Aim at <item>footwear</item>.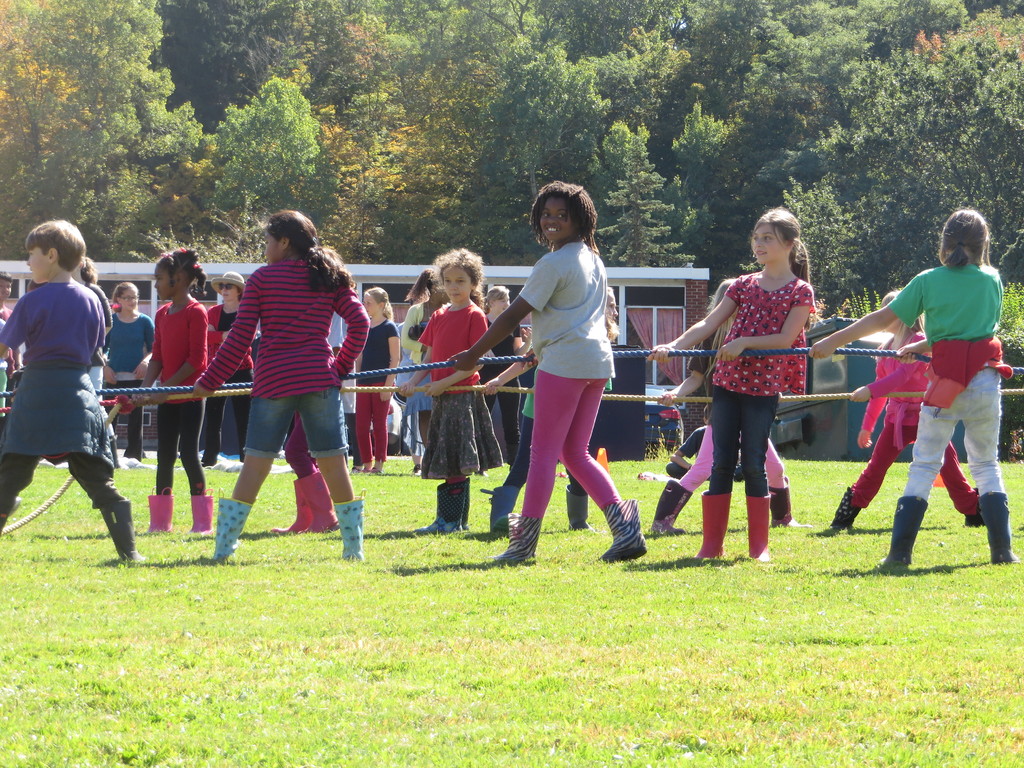
Aimed at region(692, 495, 735, 560).
